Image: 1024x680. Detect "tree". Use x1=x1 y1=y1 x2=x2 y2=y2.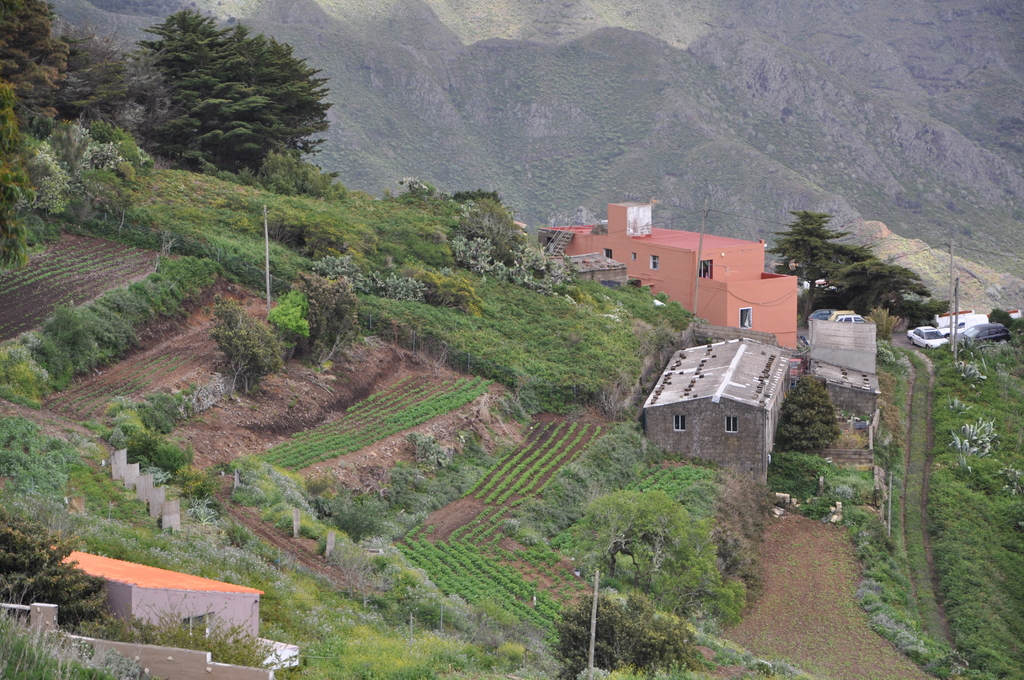
x1=285 y1=264 x2=372 y2=369.
